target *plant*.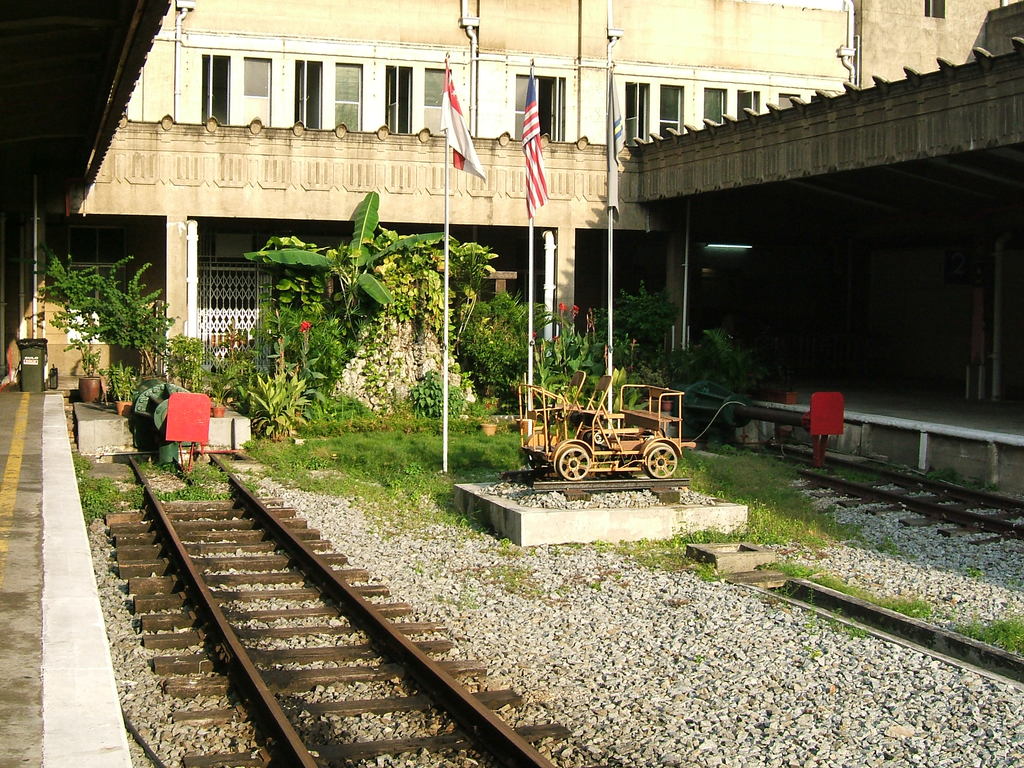
Target region: <region>411, 368, 467, 418</region>.
